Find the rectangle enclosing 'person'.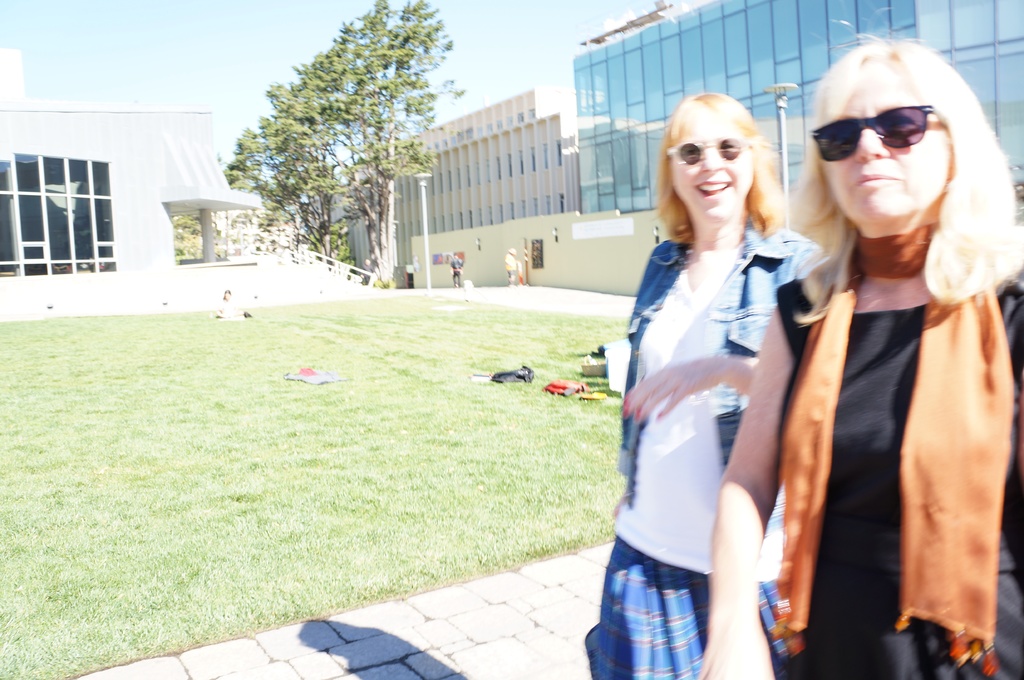
<region>695, 28, 1023, 679</region>.
